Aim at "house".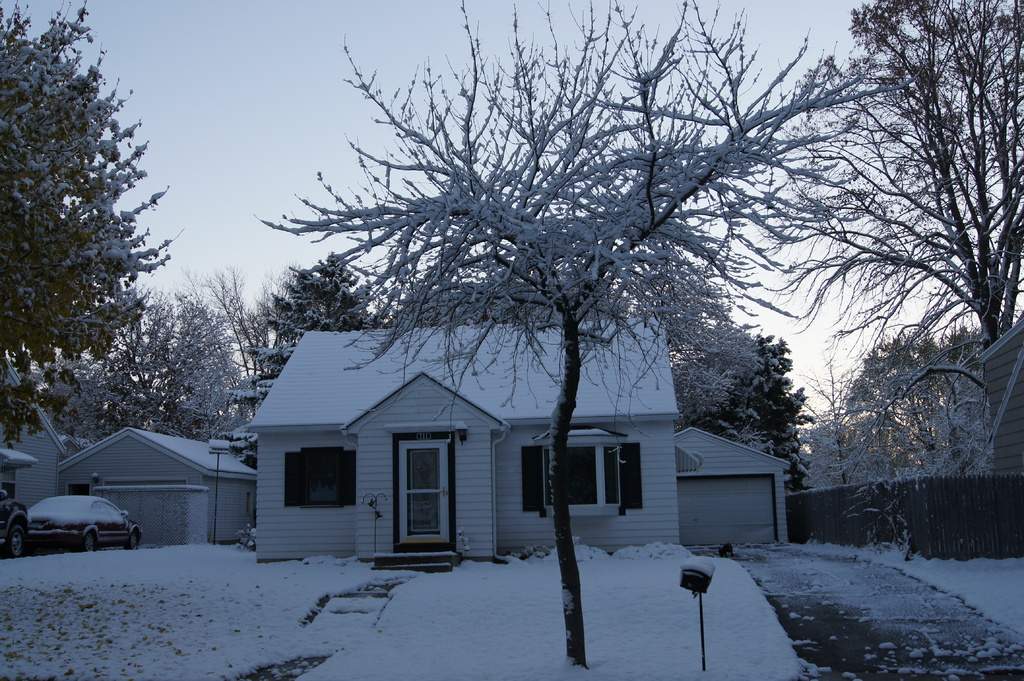
Aimed at 676,419,792,557.
